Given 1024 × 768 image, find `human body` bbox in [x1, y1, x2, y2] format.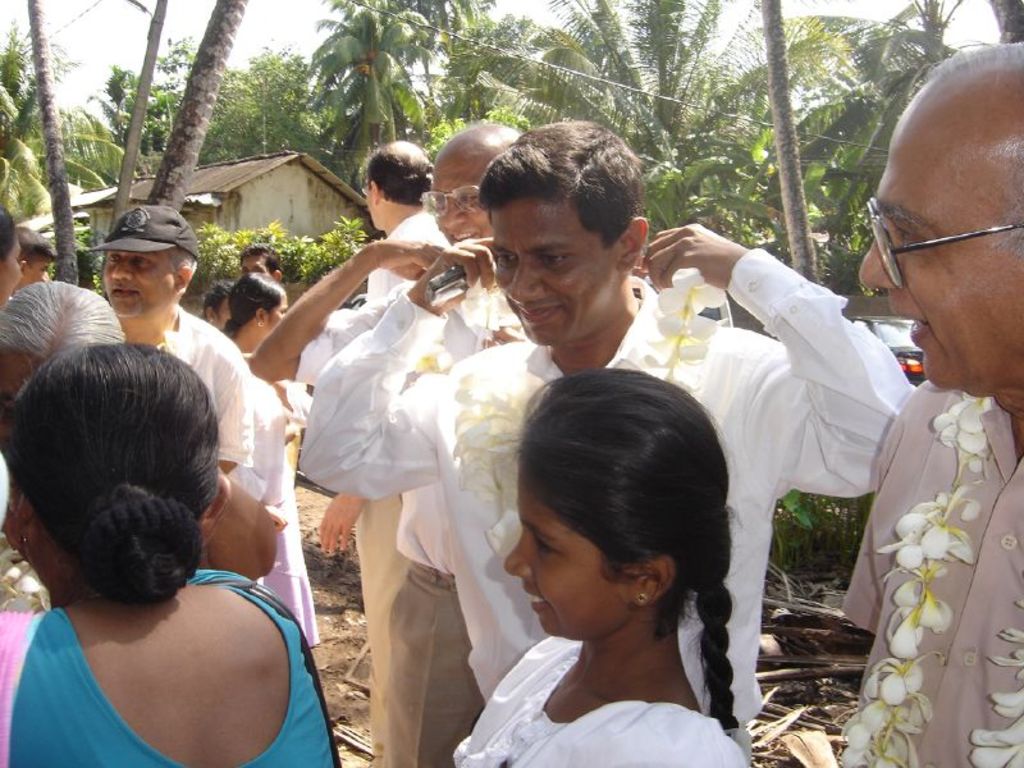
[215, 259, 319, 655].
